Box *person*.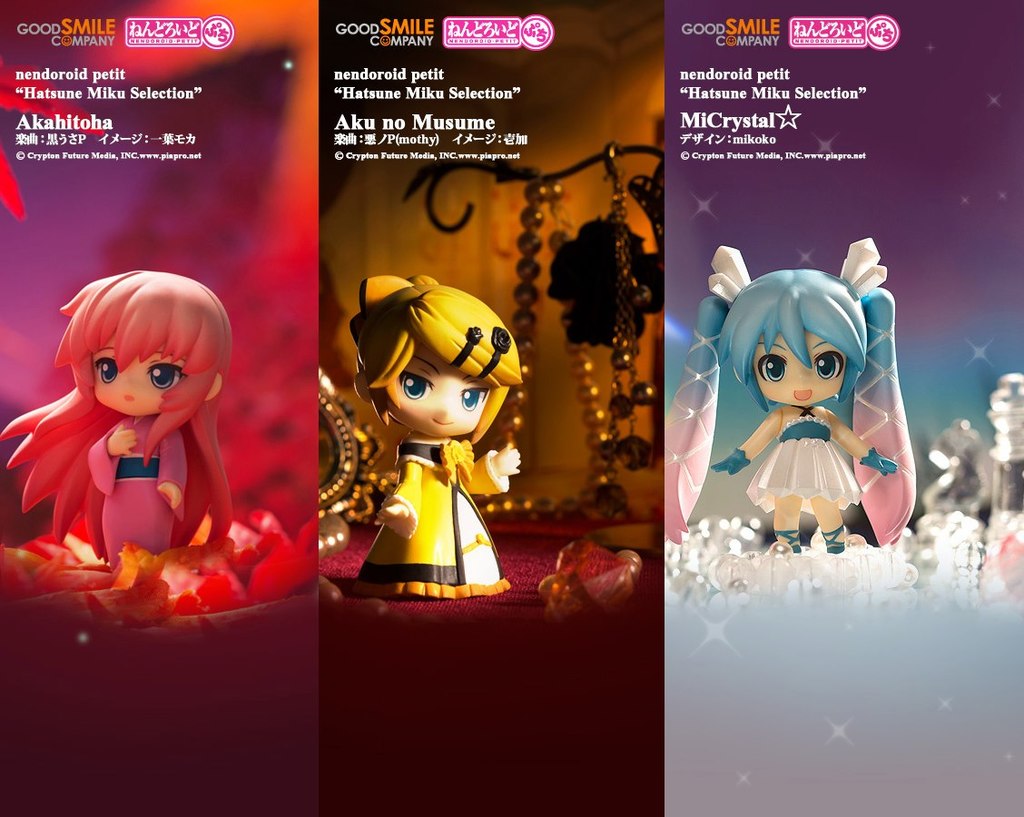
<bbox>0, 271, 238, 567</bbox>.
